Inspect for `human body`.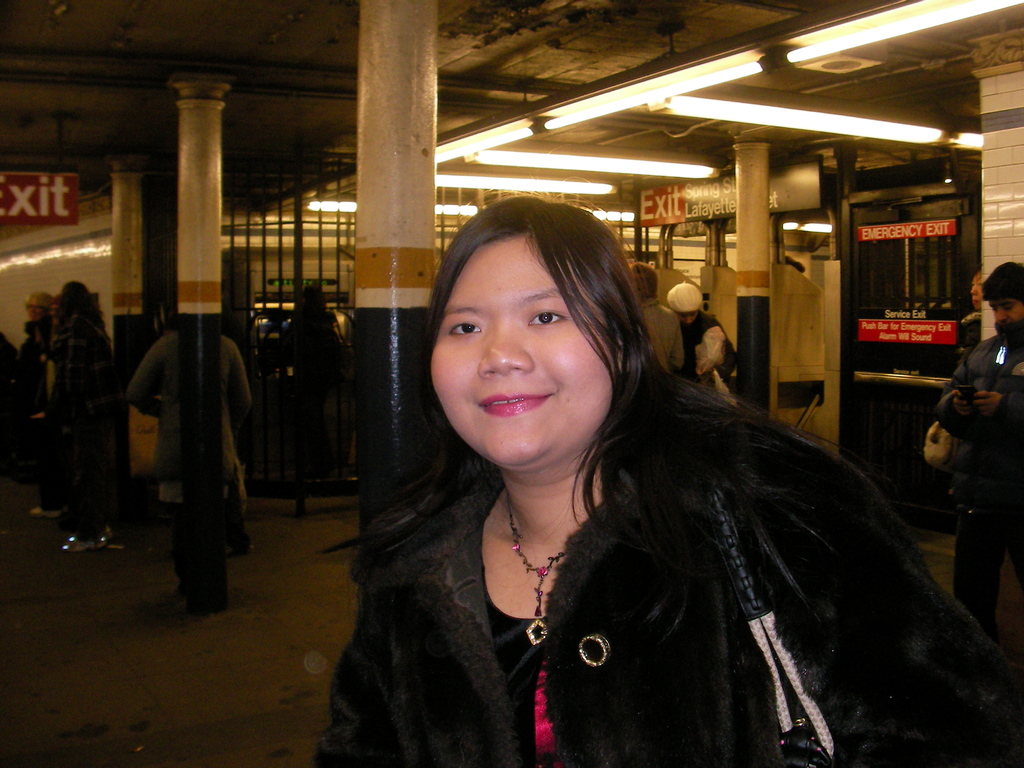
Inspection: bbox=(941, 267, 1023, 623).
